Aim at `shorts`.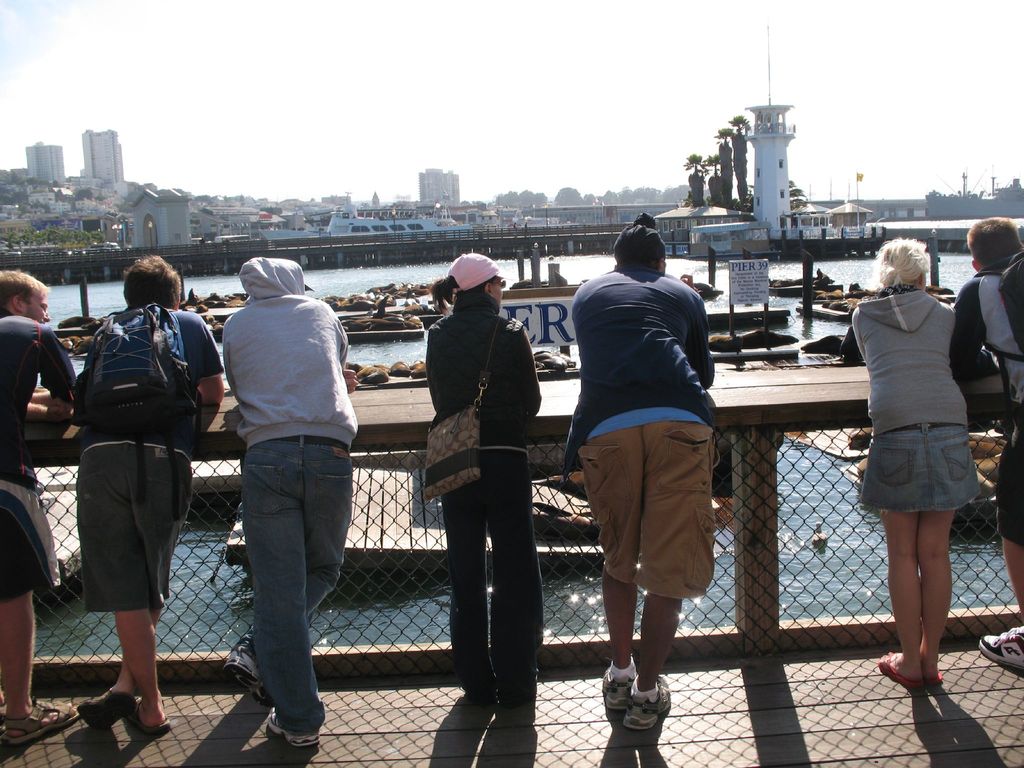
Aimed at (575, 419, 718, 595).
